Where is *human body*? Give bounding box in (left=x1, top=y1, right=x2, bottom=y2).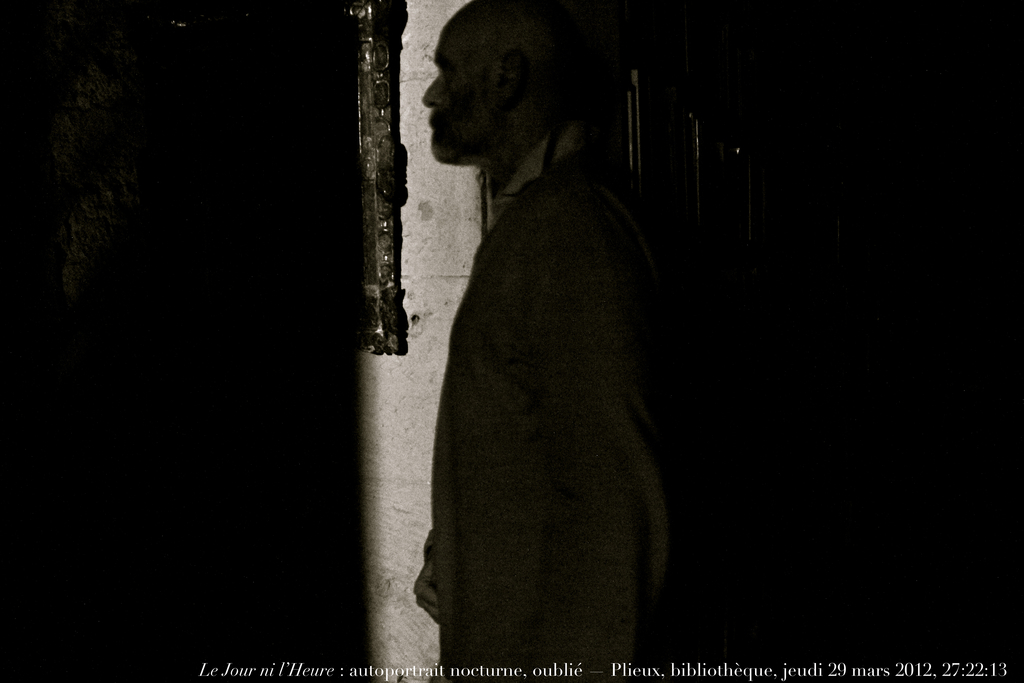
(left=409, top=0, right=671, bottom=682).
